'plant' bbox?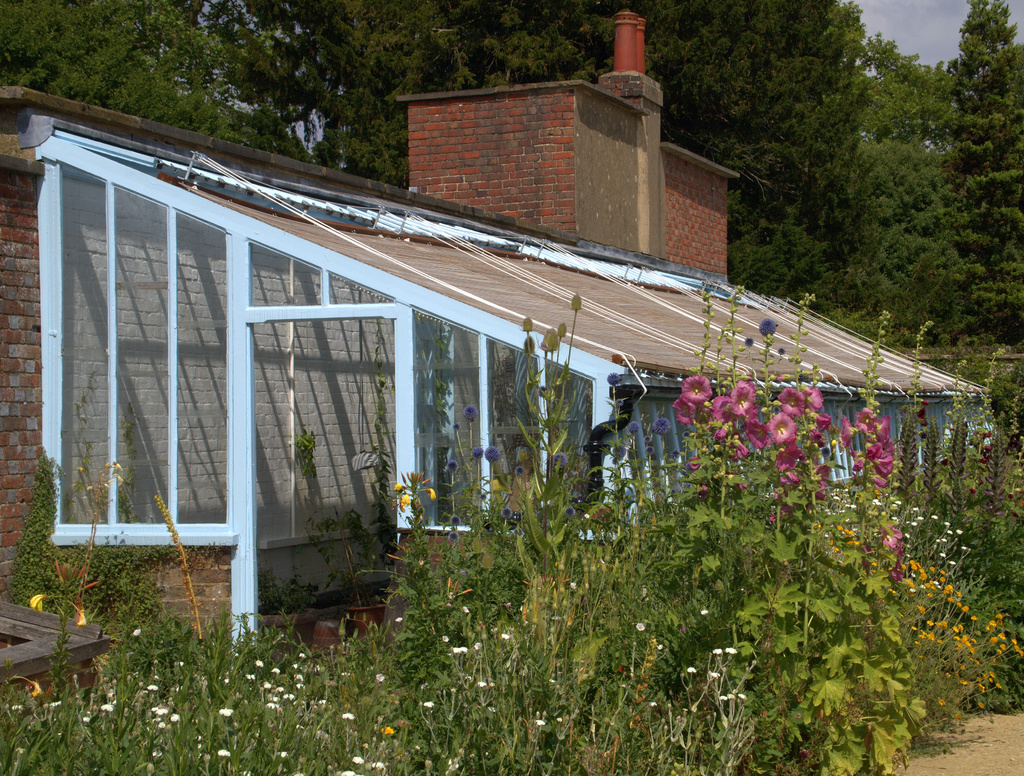
{"x1": 156, "y1": 496, "x2": 207, "y2": 639}
